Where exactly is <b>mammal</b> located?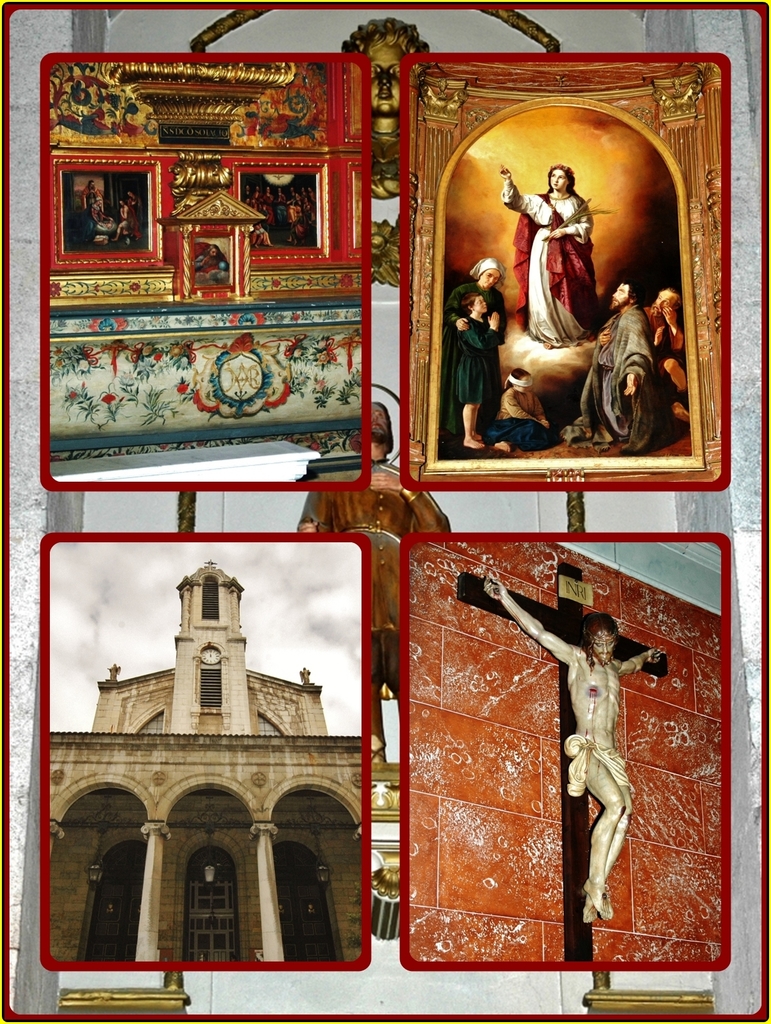
Its bounding box is <region>81, 180, 106, 221</region>.
